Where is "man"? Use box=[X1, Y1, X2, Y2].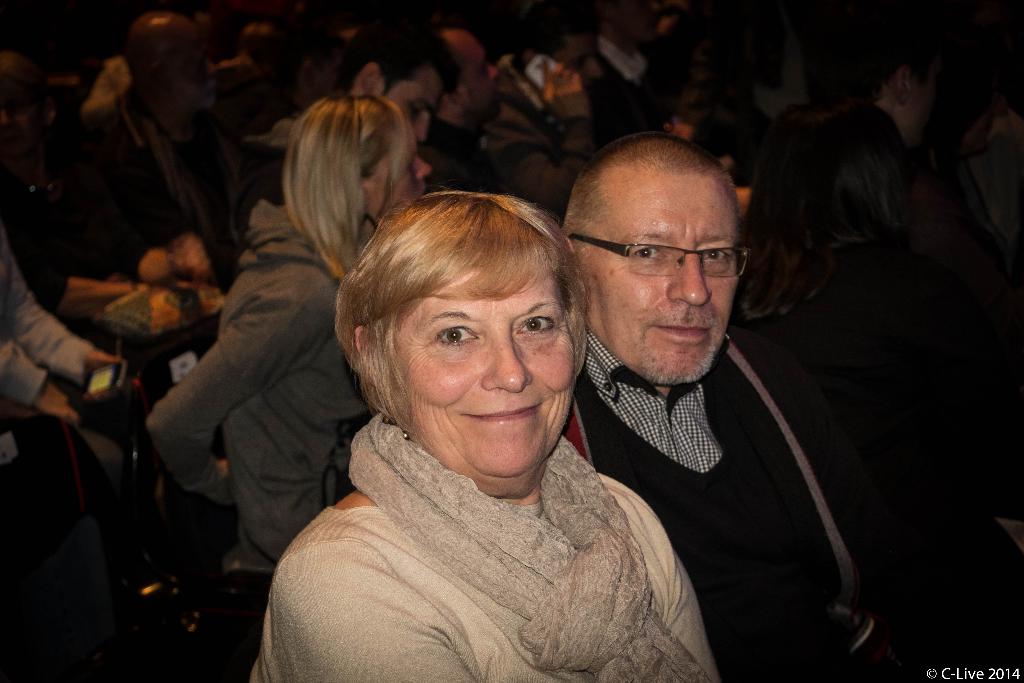
box=[60, 15, 253, 317].
